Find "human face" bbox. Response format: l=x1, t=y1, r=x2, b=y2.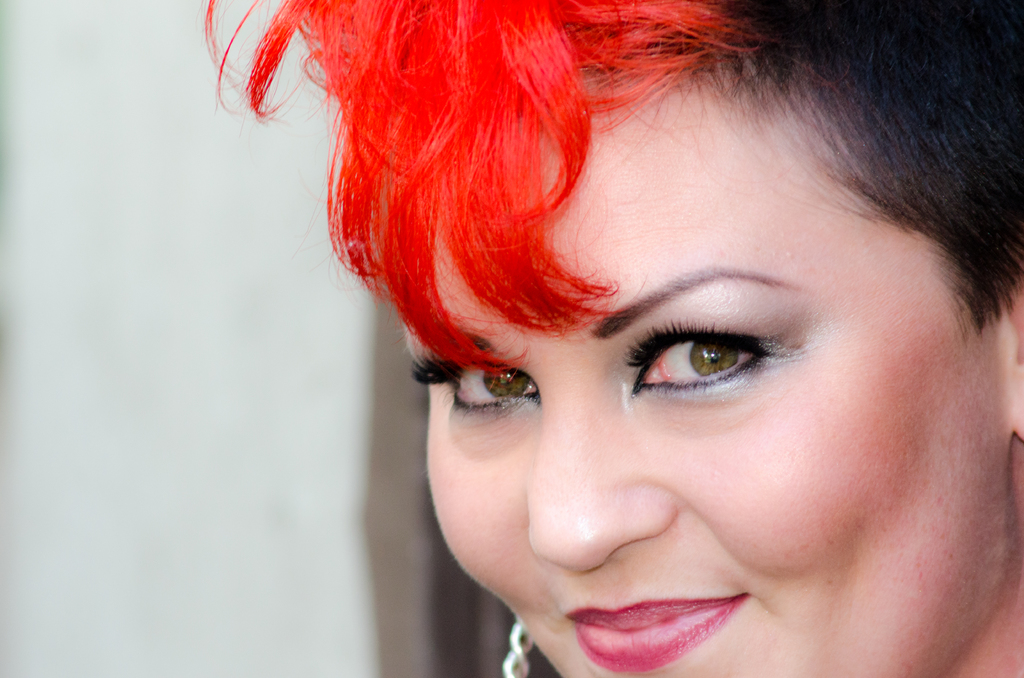
l=412, t=84, r=995, b=677.
